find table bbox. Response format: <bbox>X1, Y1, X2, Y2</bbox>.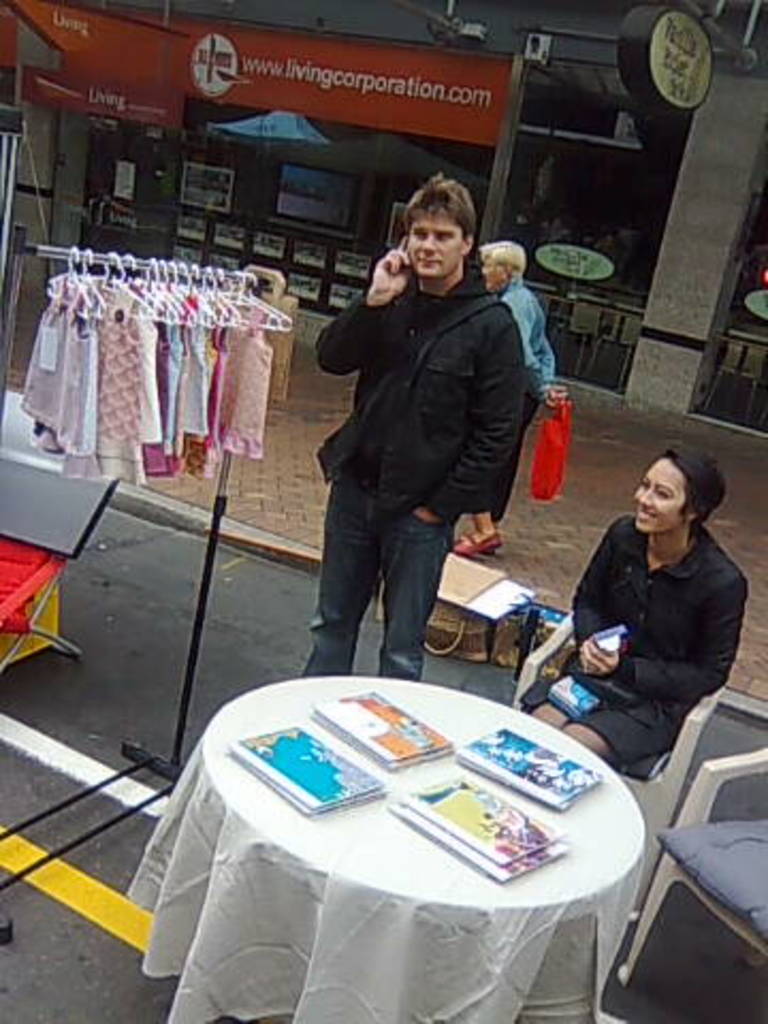
<bbox>111, 657, 668, 1022</bbox>.
